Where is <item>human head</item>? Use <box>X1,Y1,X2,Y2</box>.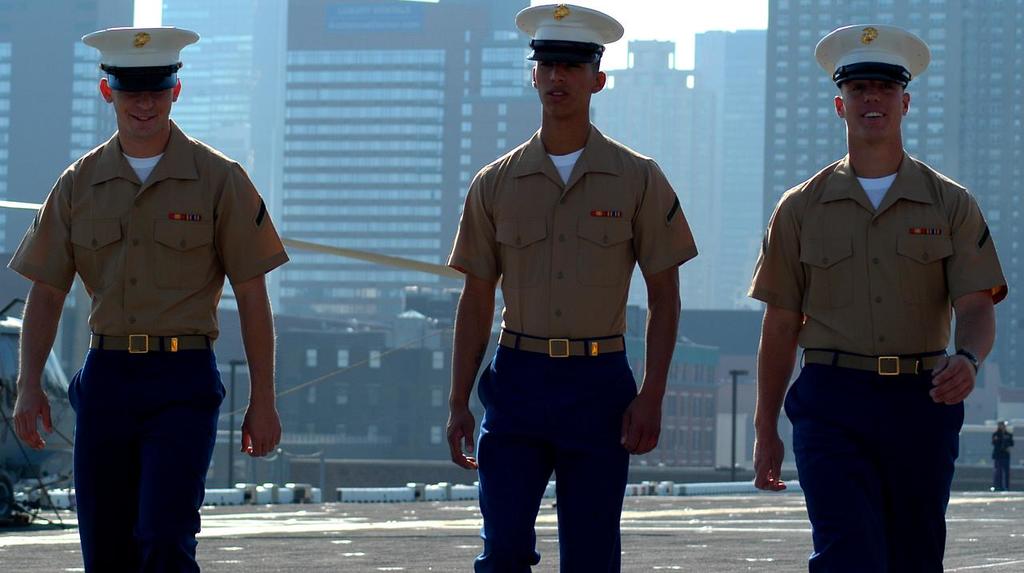
<box>814,26,932,142</box>.
